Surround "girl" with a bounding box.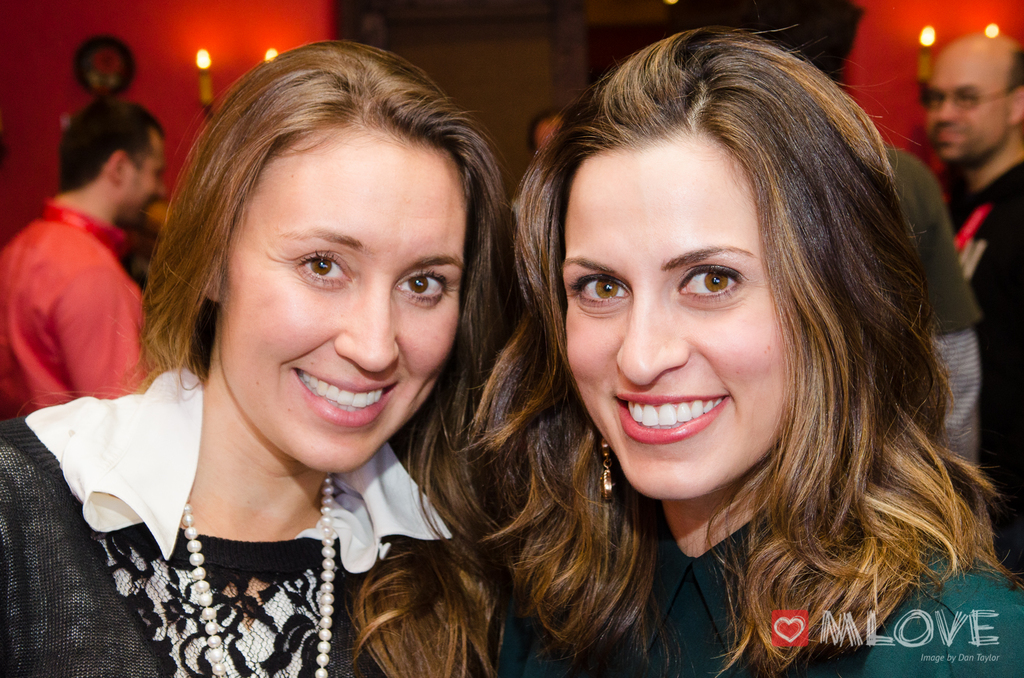
bbox=(454, 20, 1021, 677).
